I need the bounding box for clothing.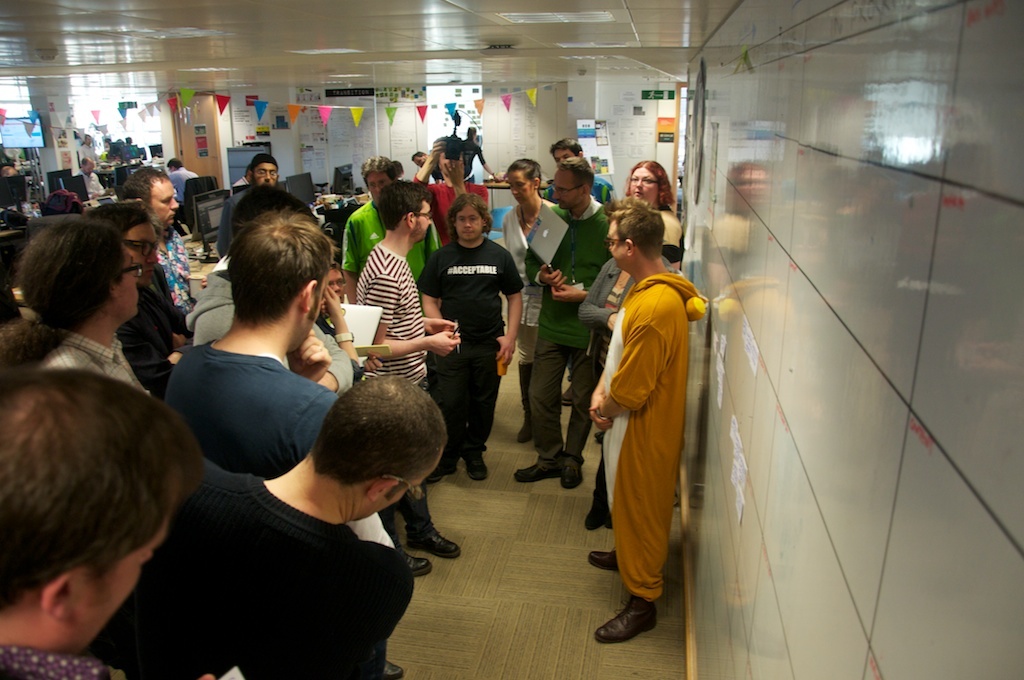
Here it is: {"x1": 414, "y1": 241, "x2": 521, "y2": 461}.
